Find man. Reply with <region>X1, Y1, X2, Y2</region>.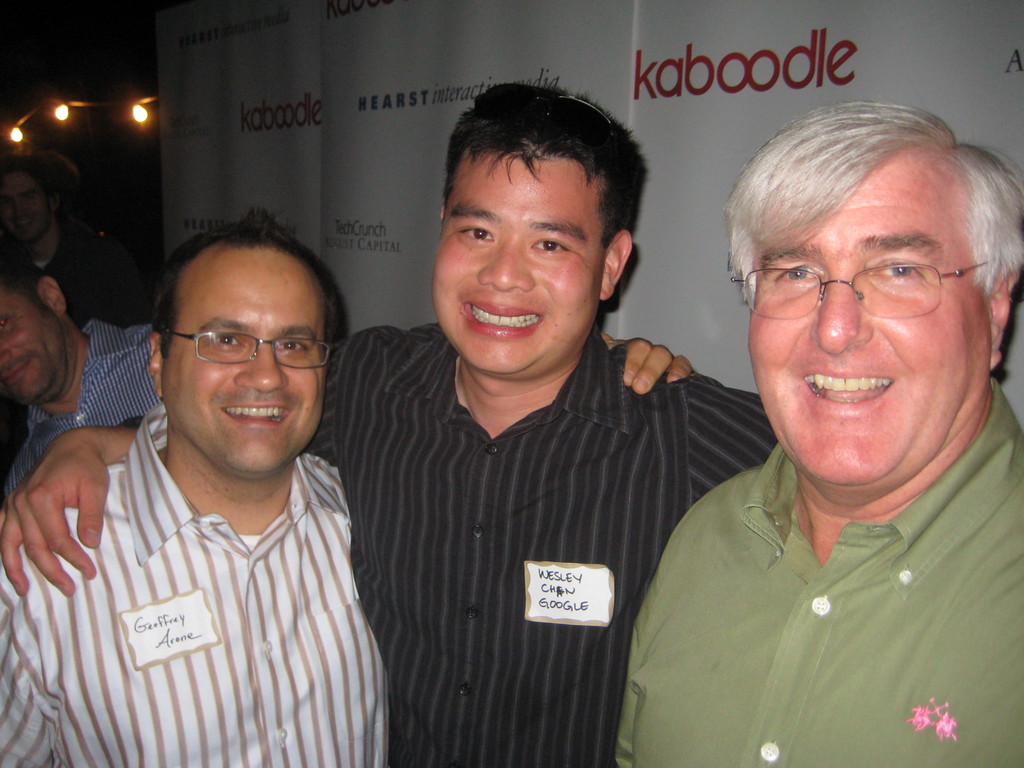
<region>0, 260, 159, 496</region>.
